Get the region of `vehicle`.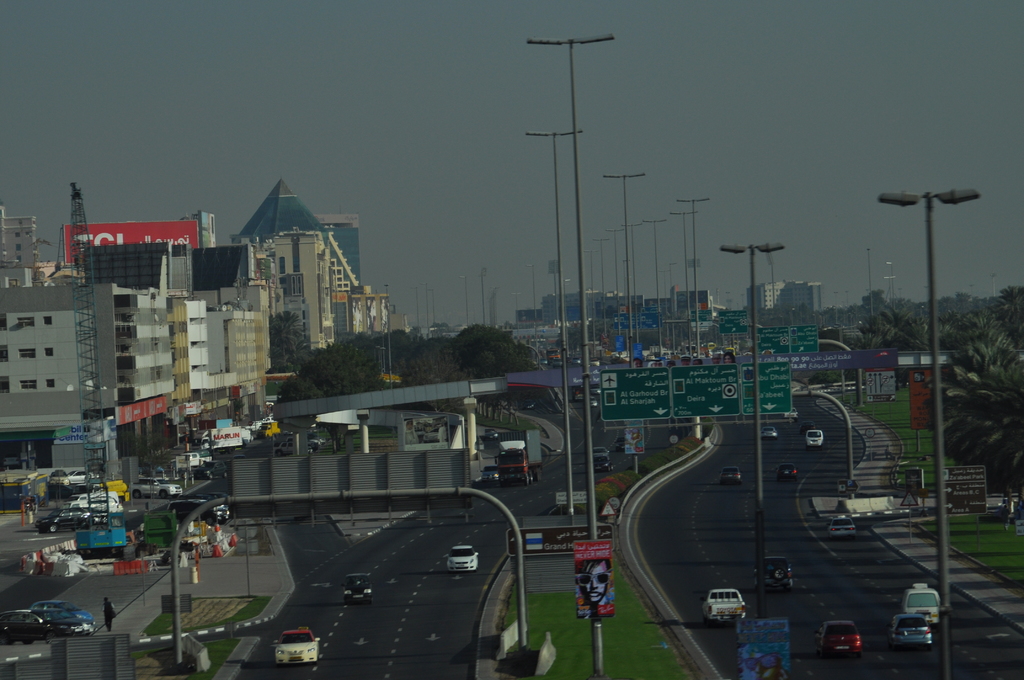
crop(272, 626, 319, 668).
